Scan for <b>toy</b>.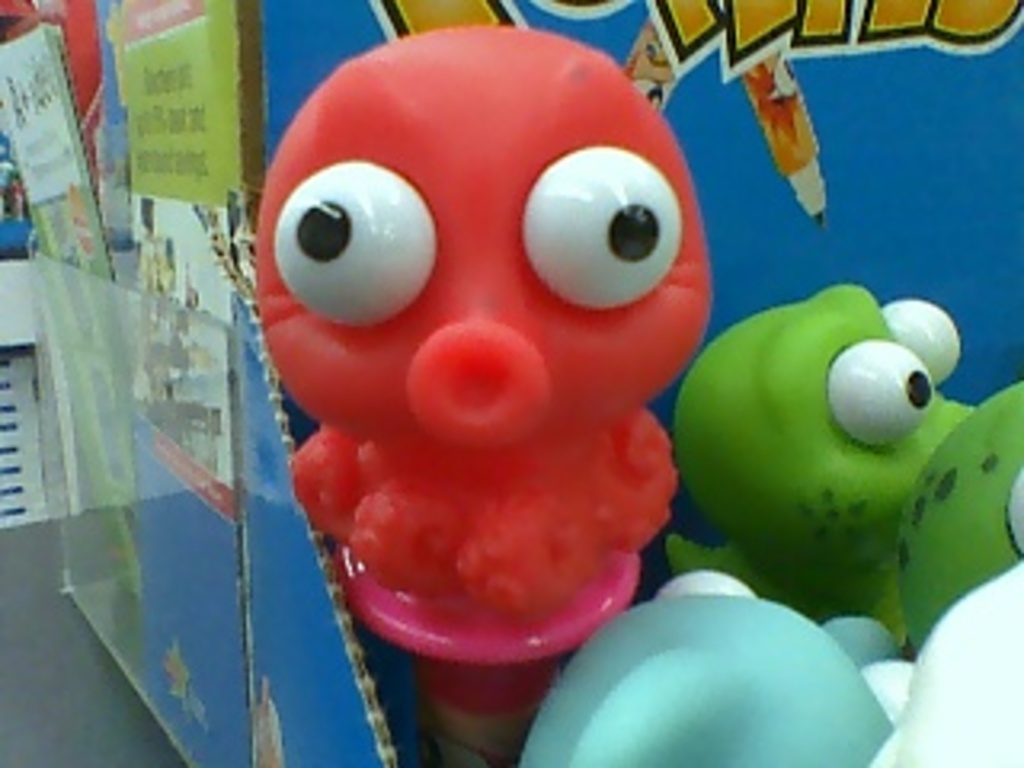
Scan result: <box>218,74,758,694</box>.
